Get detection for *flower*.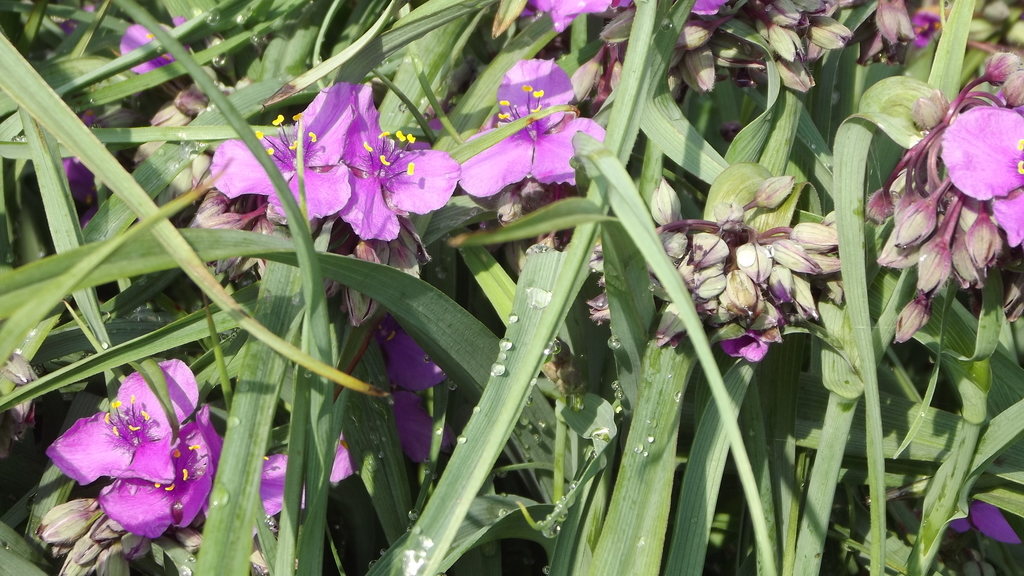
Detection: [left=325, top=322, right=455, bottom=481].
